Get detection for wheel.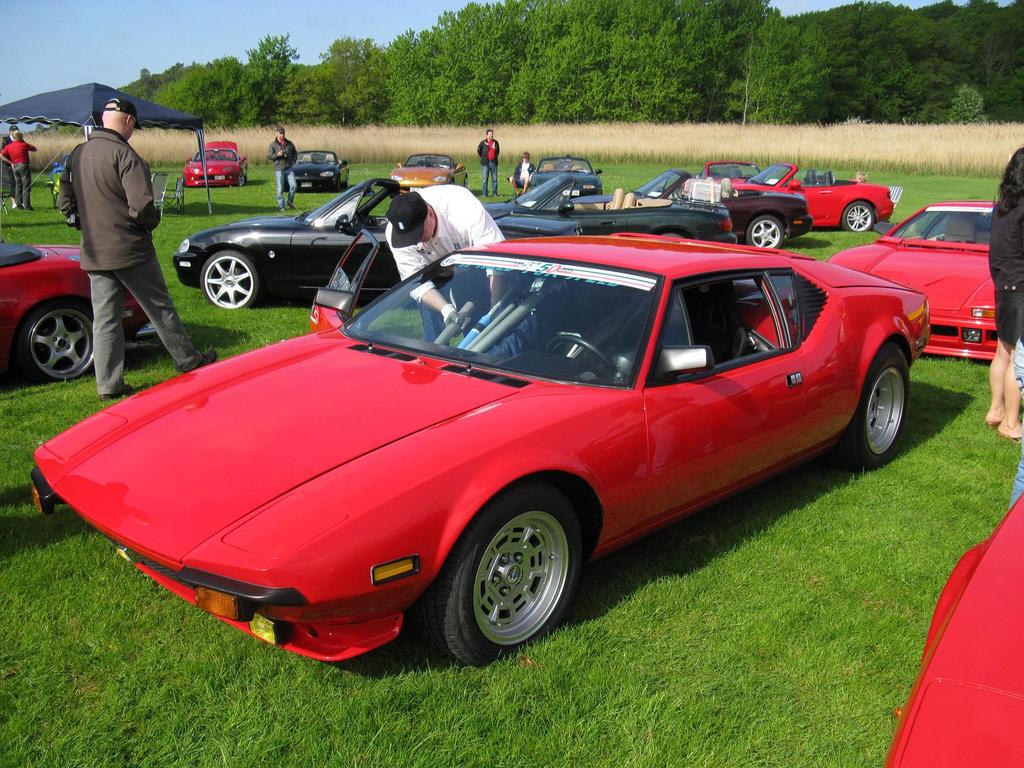
Detection: 744:216:783:249.
